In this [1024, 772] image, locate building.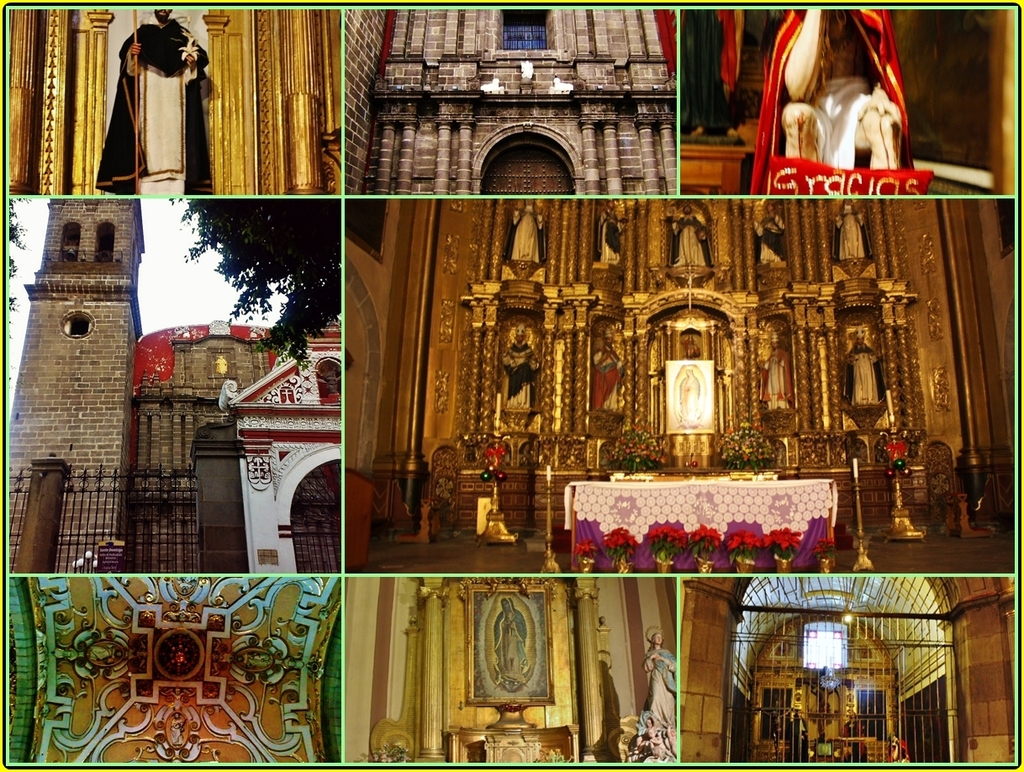
Bounding box: <box>344,200,1017,574</box>.
